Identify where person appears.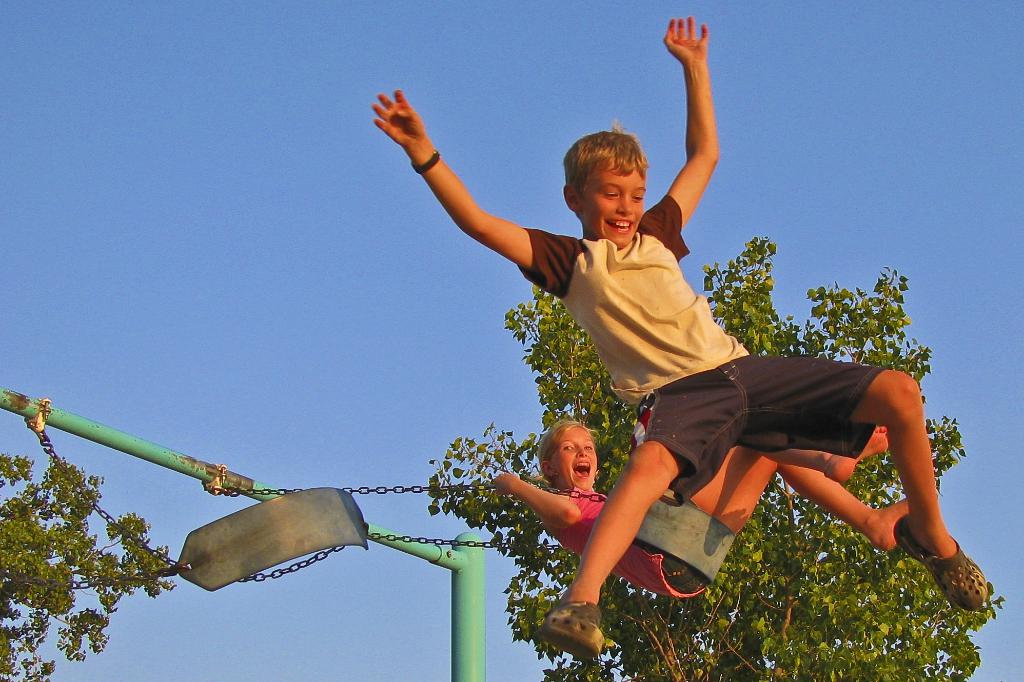
Appears at <region>492, 420, 920, 601</region>.
